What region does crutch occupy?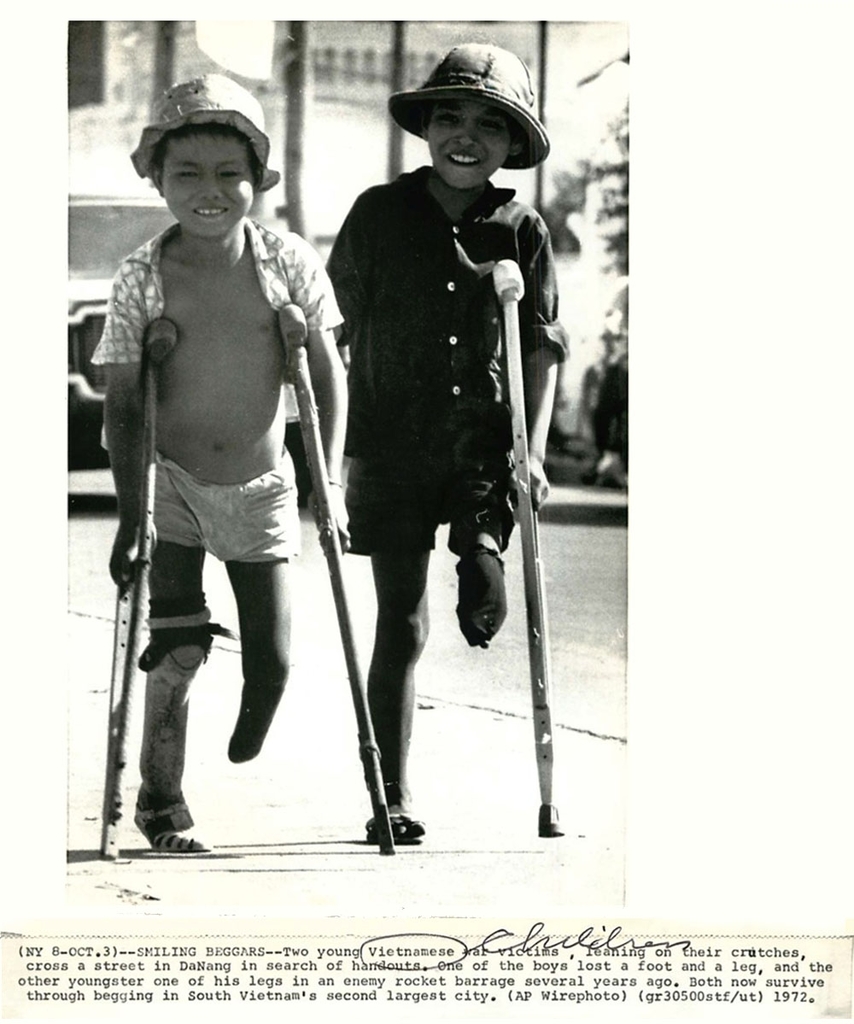
bbox=(488, 263, 565, 840).
